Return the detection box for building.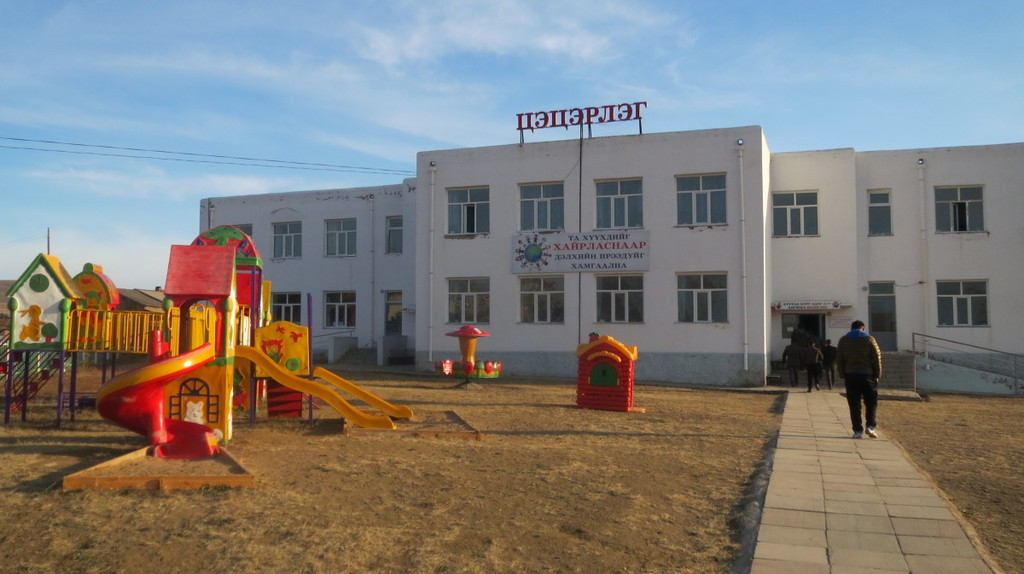
Rect(199, 101, 1023, 387).
